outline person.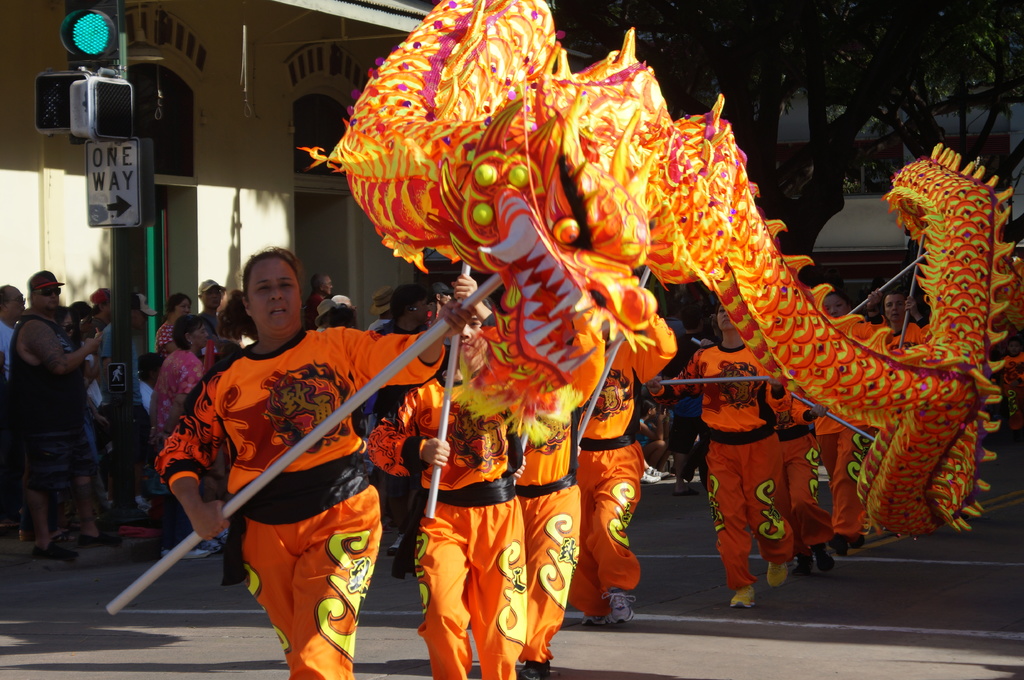
Outline: 812, 293, 881, 563.
